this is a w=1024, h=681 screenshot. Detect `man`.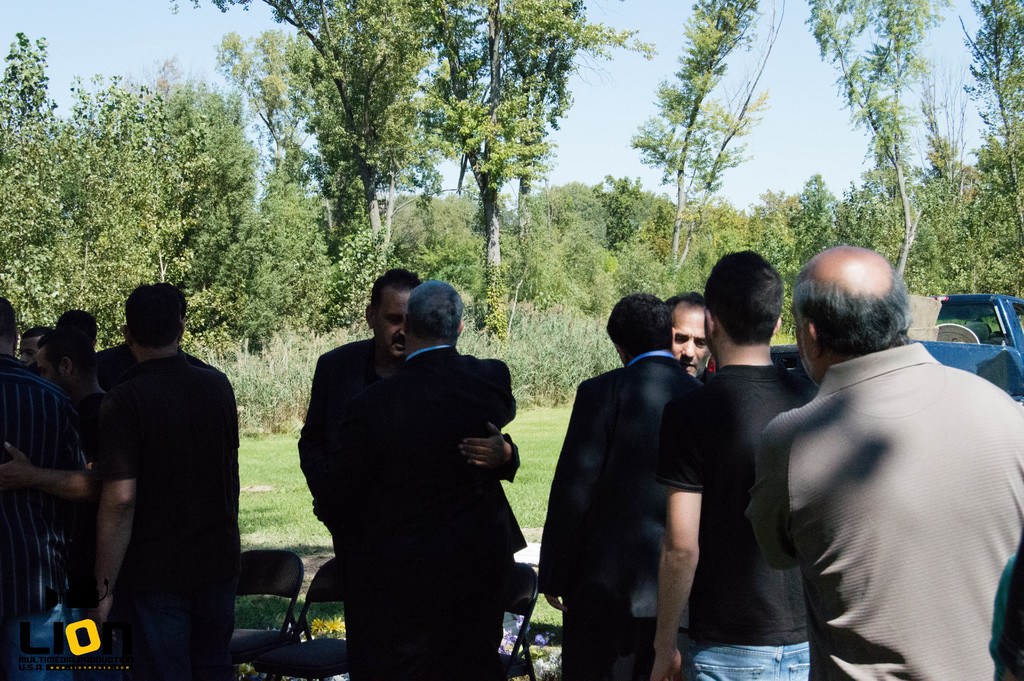
(739, 224, 1016, 676).
